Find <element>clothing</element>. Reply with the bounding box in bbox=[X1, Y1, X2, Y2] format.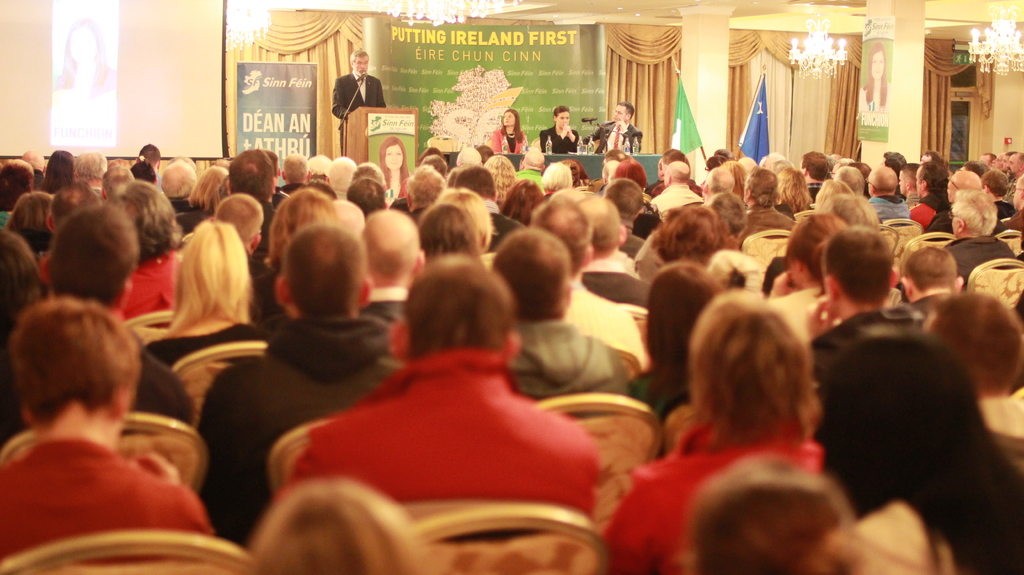
bbox=[150, 324, 280, 381].
